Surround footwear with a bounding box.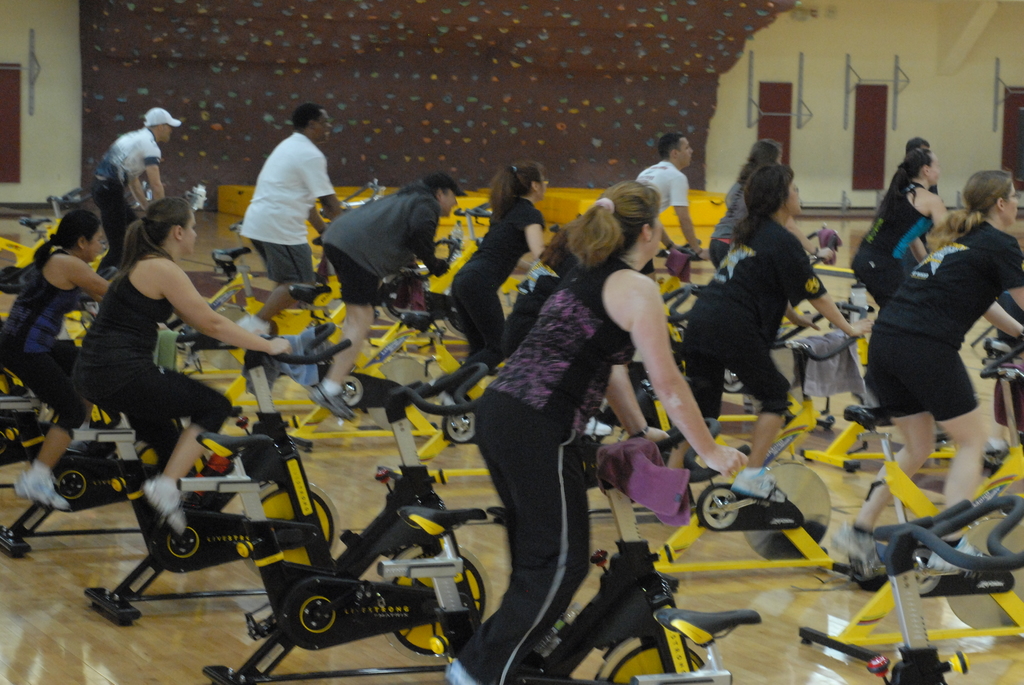
924:536:972:572.
